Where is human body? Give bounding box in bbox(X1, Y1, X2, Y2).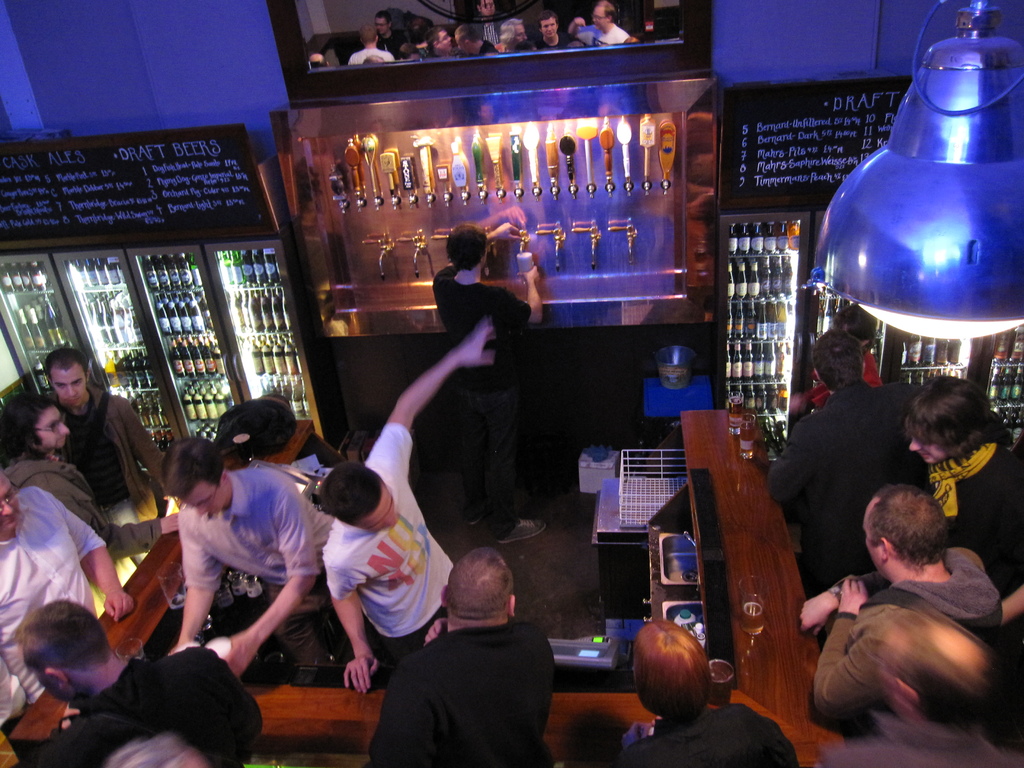
bbox(567, 1, 639, 48).
